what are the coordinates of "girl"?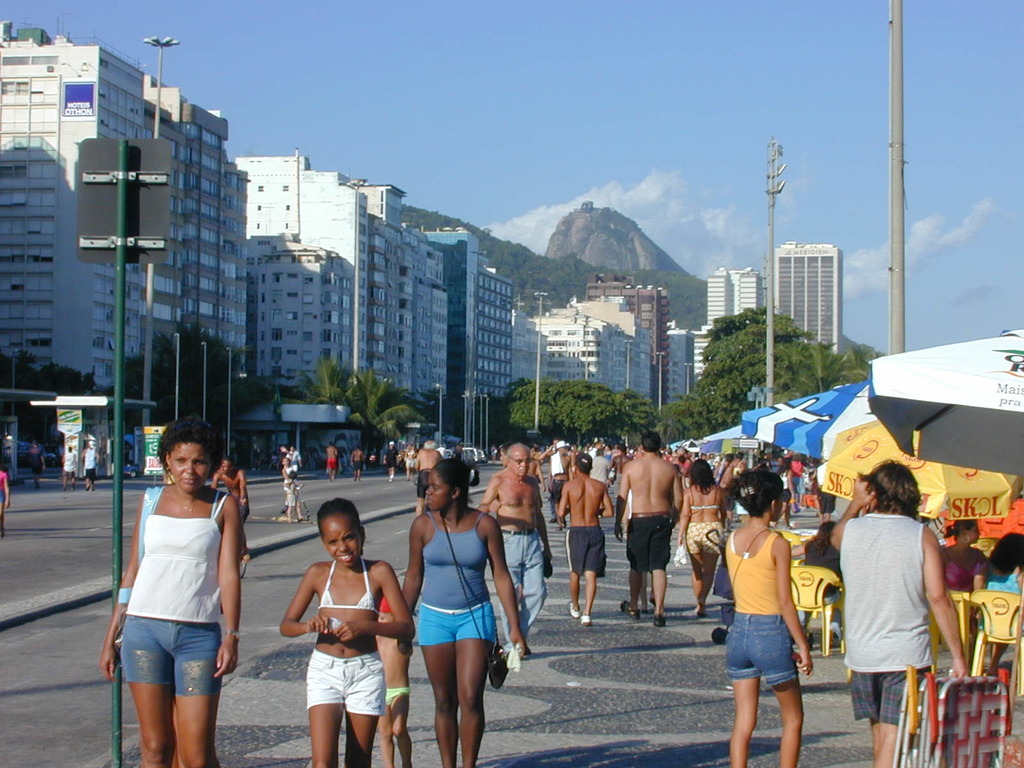
399:460:534:767.
